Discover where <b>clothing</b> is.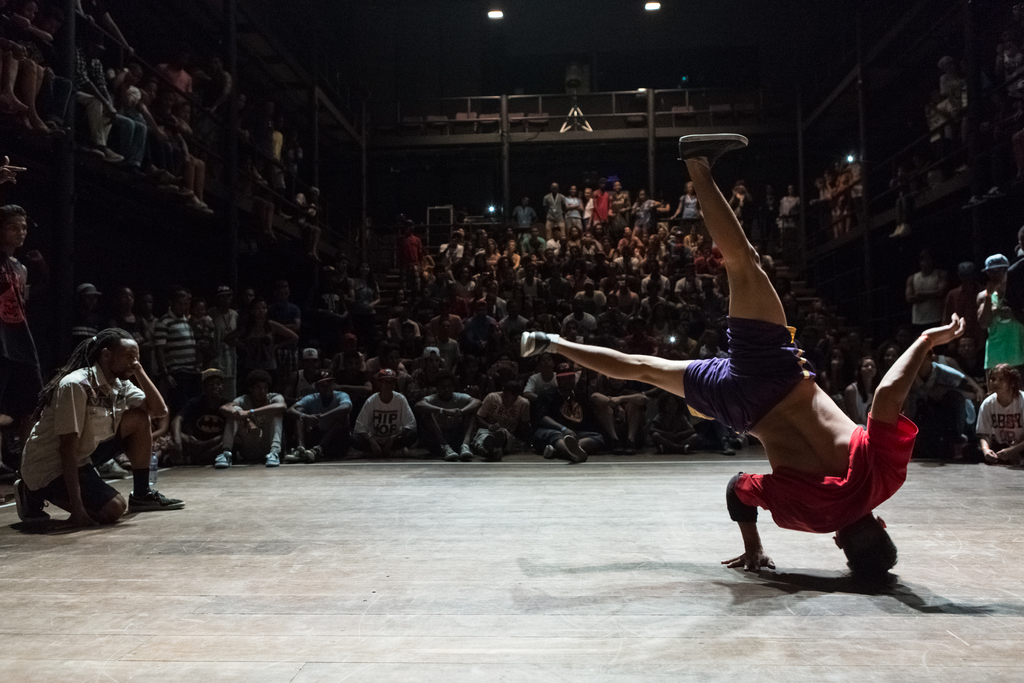
Discovered at 776 197 799 236.
